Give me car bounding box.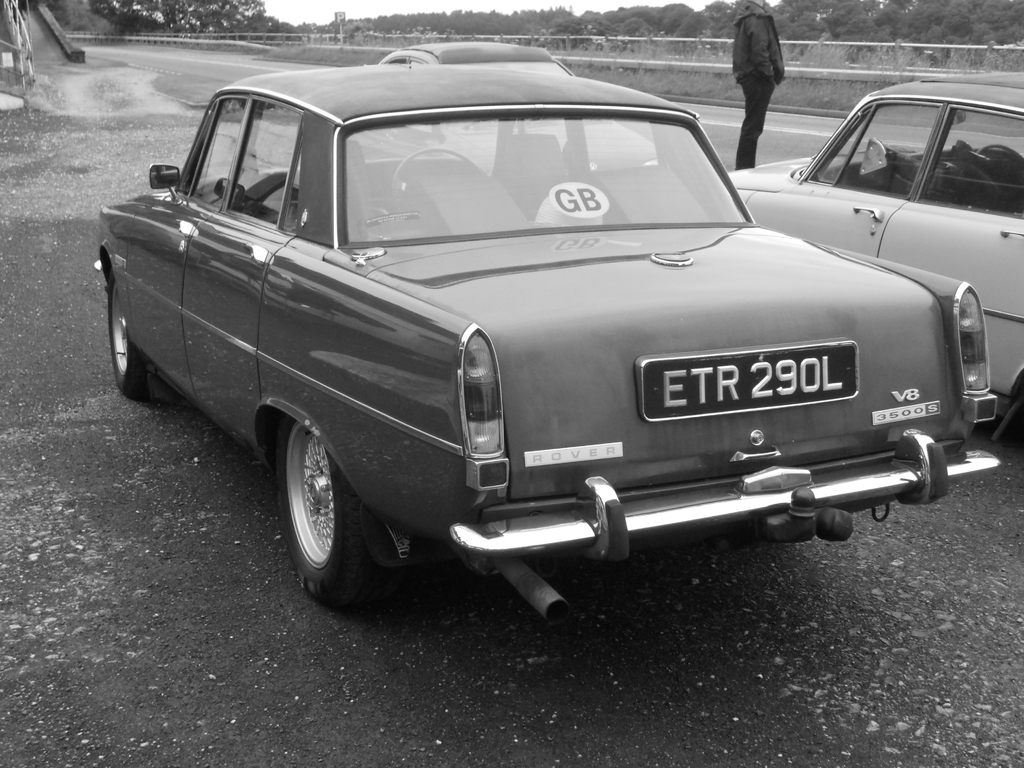
[left=68, top=51, right=962, bottom=655].
